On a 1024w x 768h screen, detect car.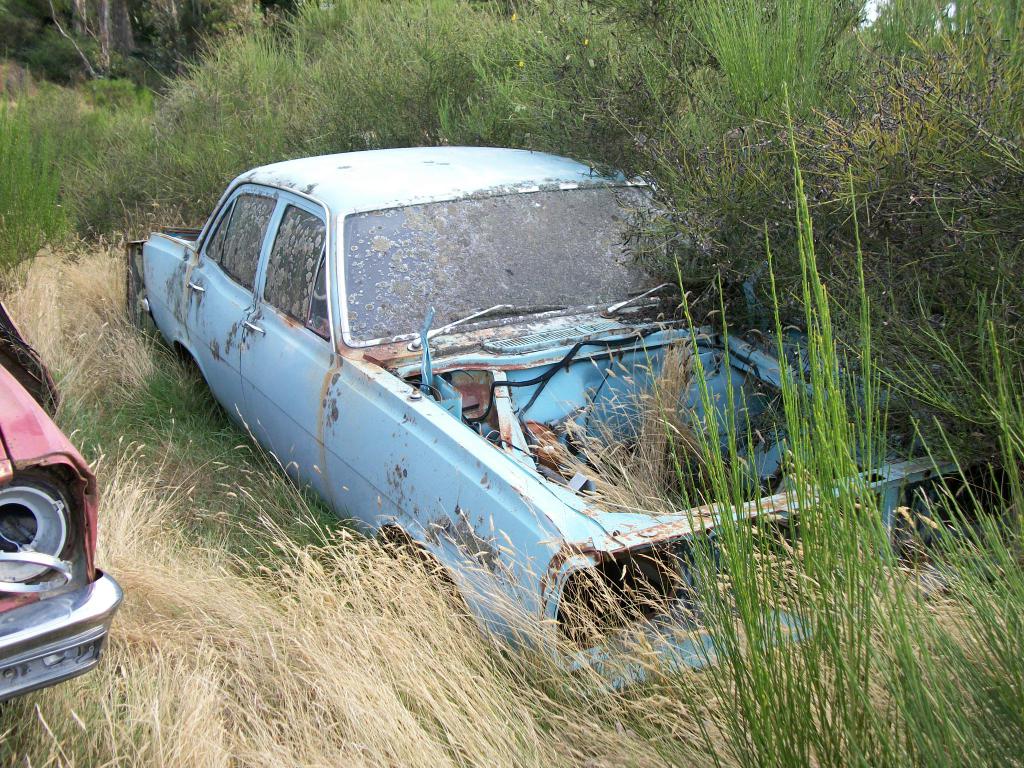
locate(116, 132, 1023, 726).
